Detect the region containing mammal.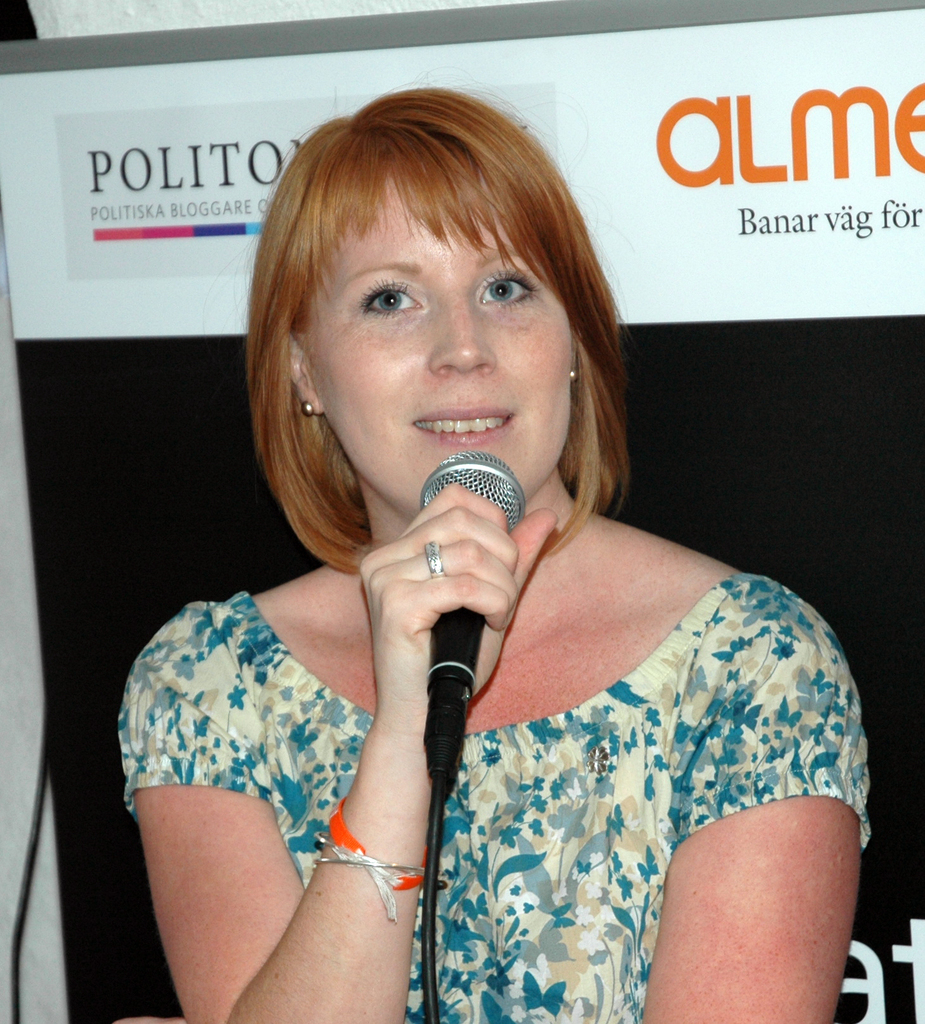
bbox=[117, 60, 871, 1023].
